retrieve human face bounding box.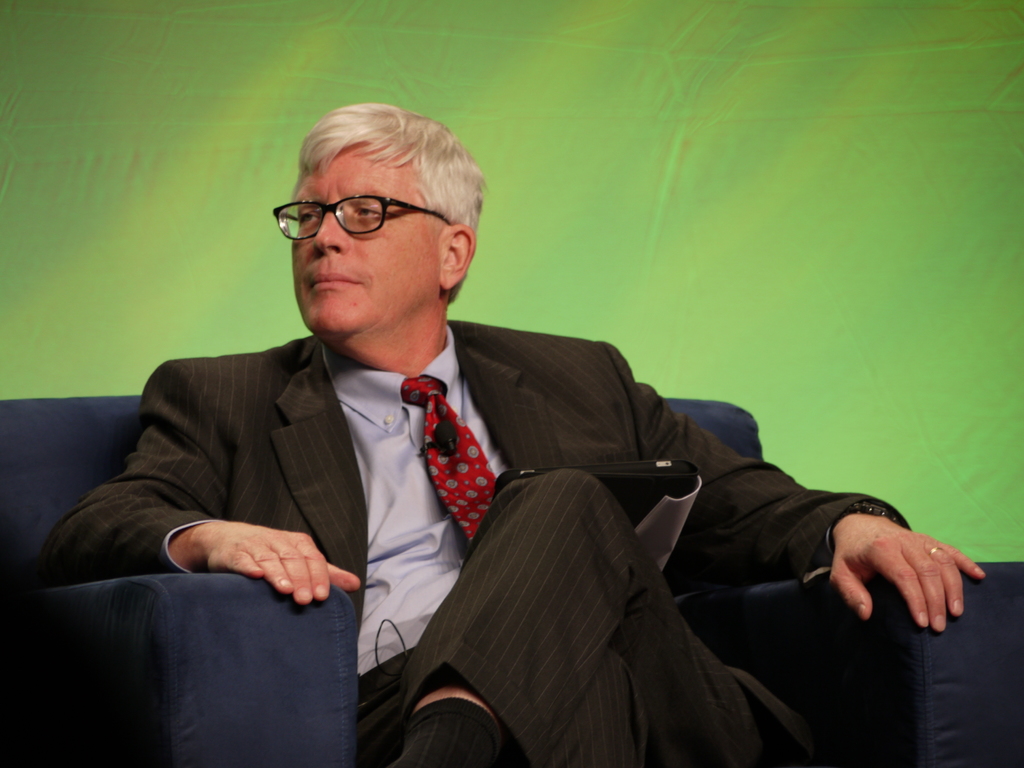
Bounding box: [292,138,445,339].
